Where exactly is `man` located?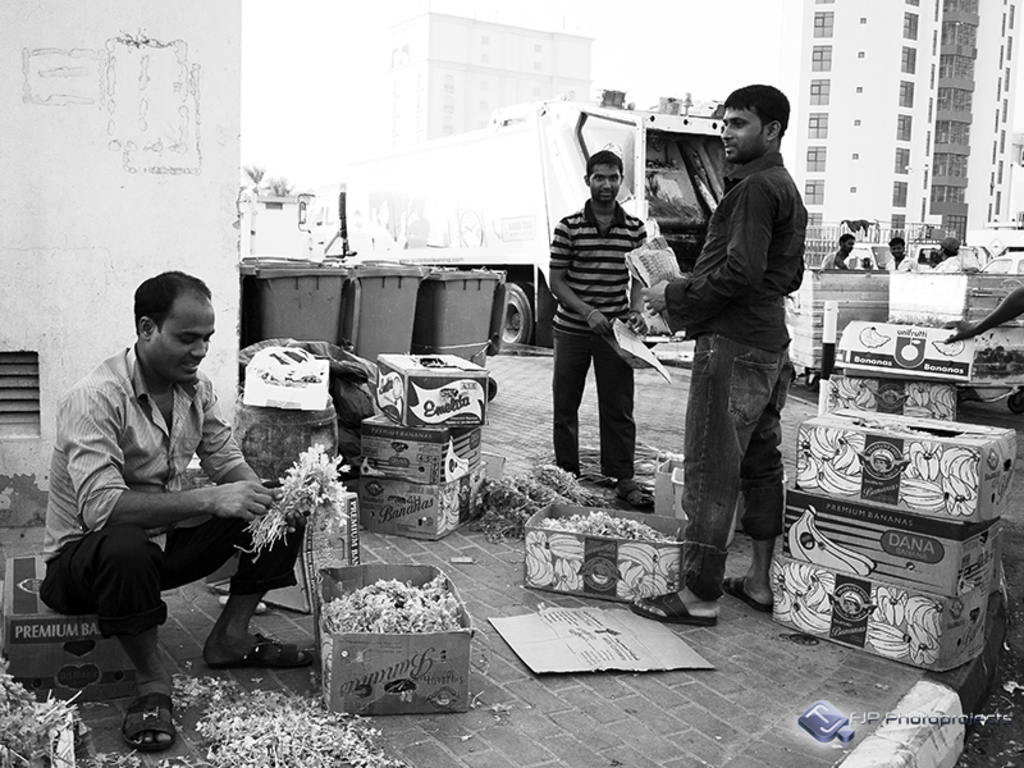
Its bounding box is <bbox>929, 237, 969, 275</bbox>.
